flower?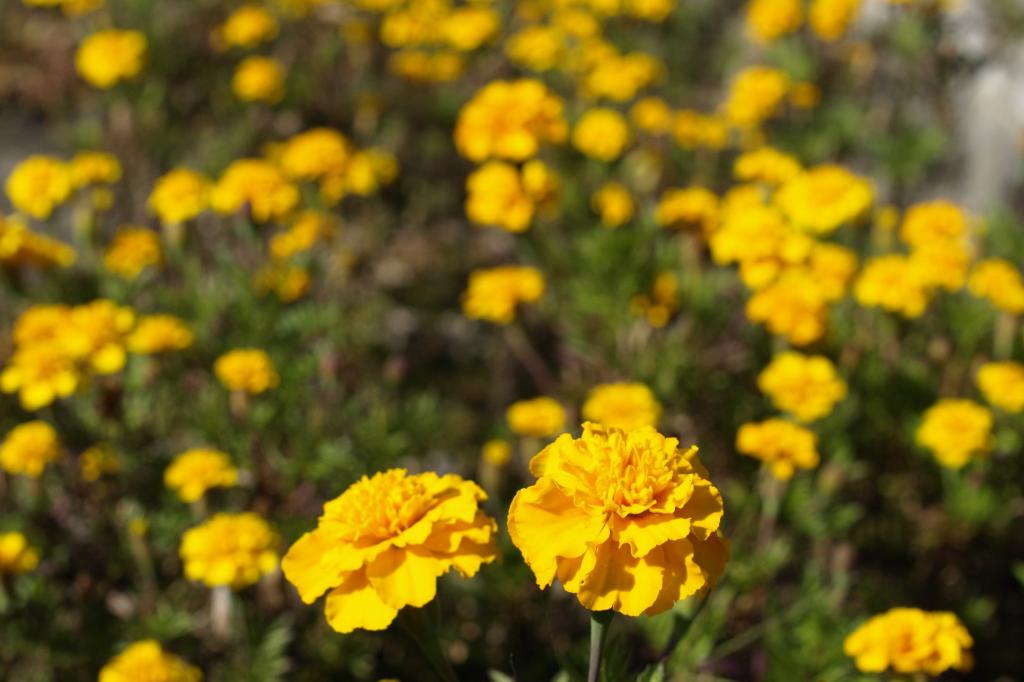
180, 507, 287, 590
